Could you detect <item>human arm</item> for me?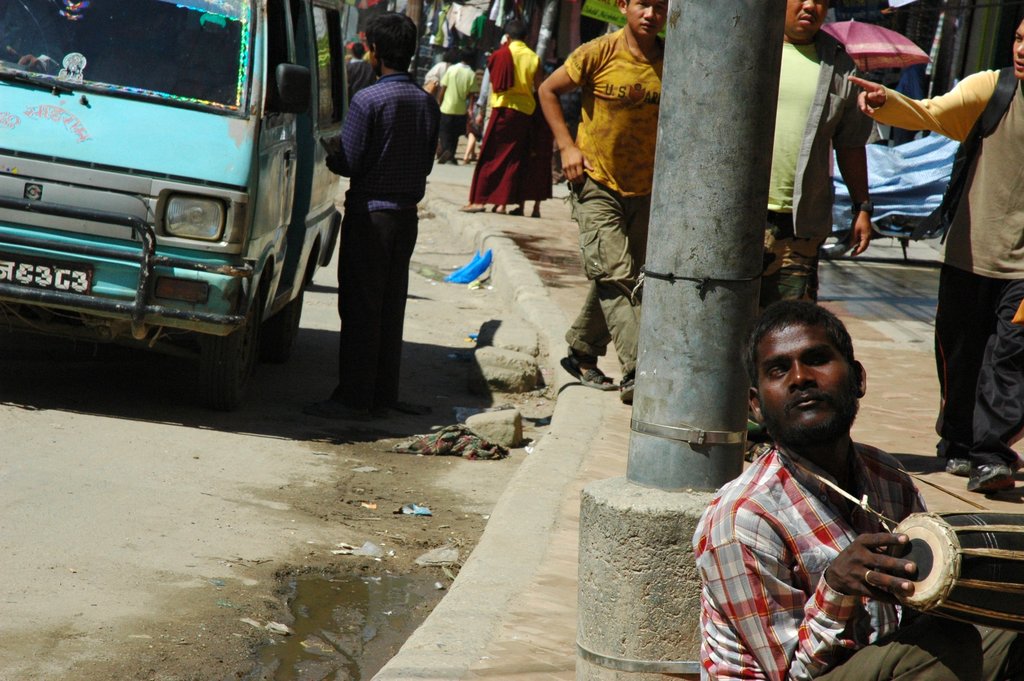
Detection result: 842 57 881 262.
